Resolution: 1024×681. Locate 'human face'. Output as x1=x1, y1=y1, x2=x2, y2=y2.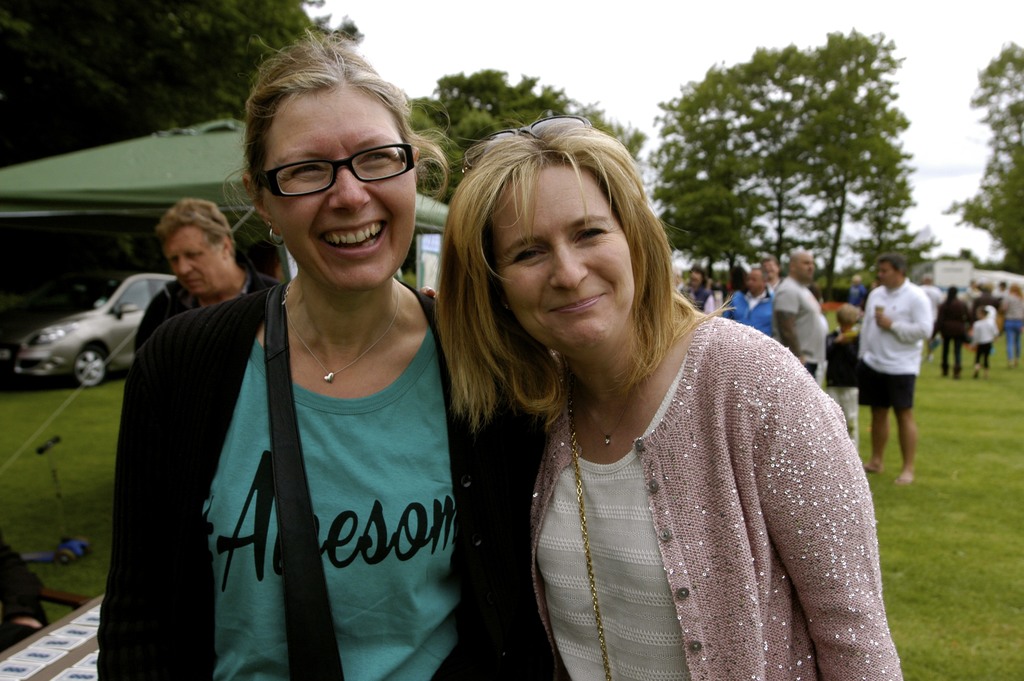
x1=255, y1=79, x2=420, y2=284.
